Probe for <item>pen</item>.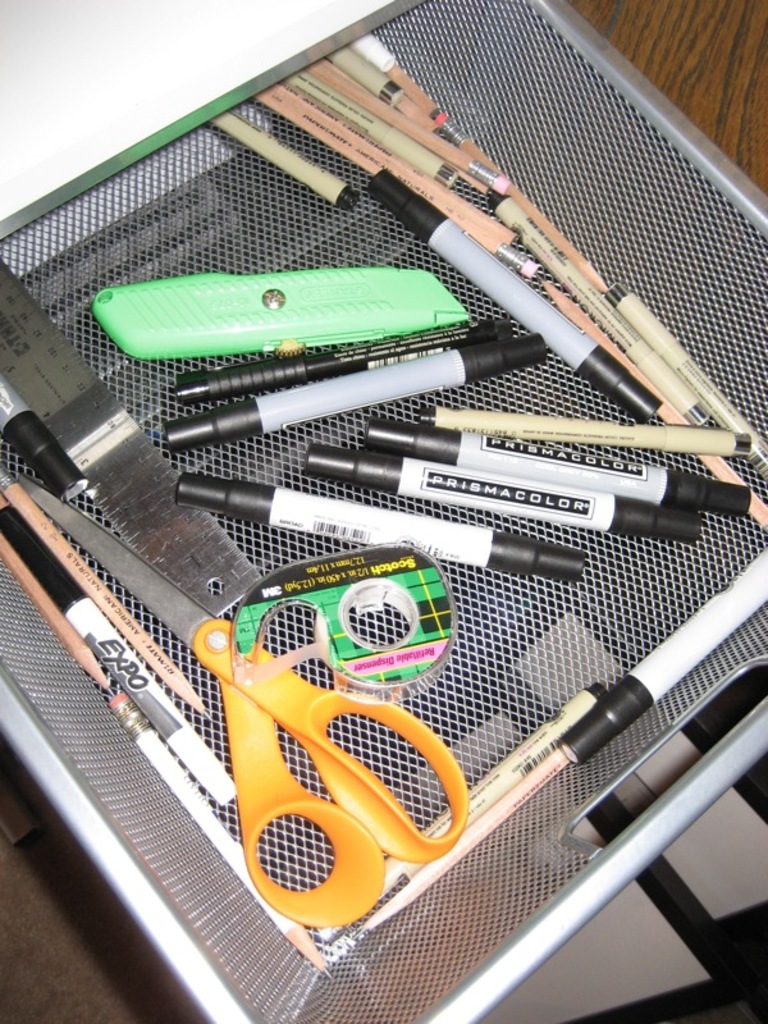
Probe result: bbox=(417, 402, 759, 457).
